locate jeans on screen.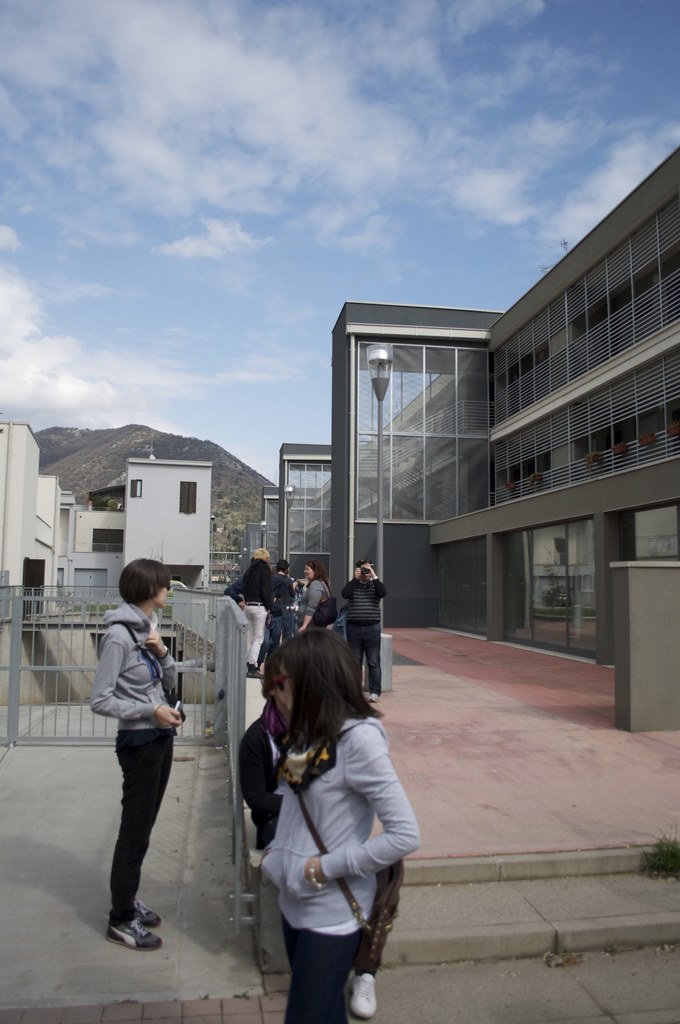
On screen at {"x1": 353, "y1": 624, "x2": 381, "y2": 694}.
